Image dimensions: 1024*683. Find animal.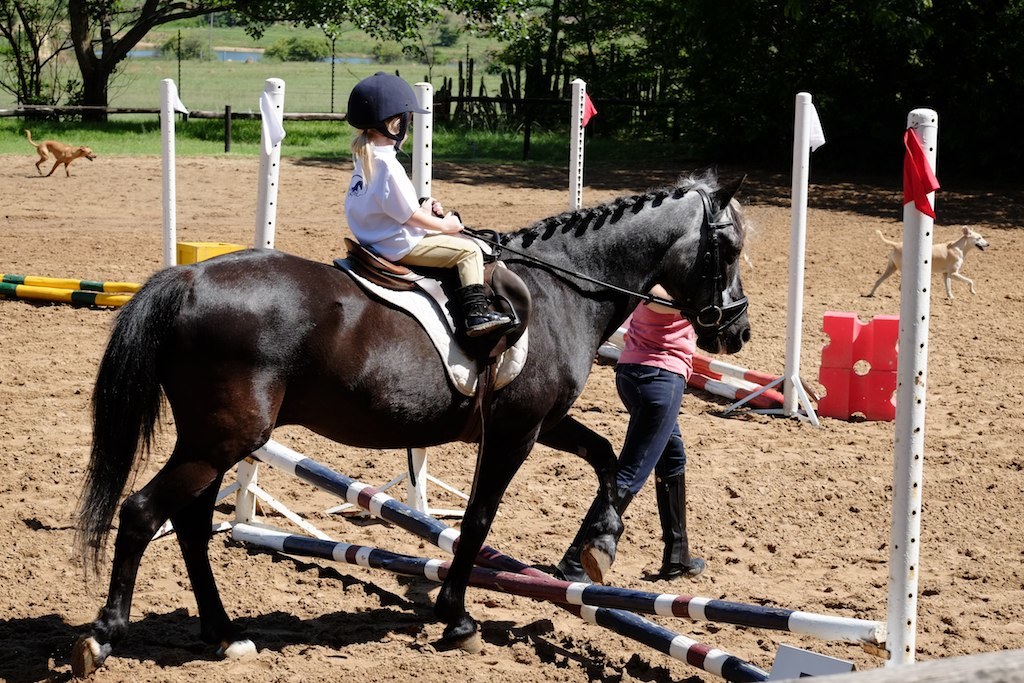
(x1=78, y1=166, x2=751, y2=677).
